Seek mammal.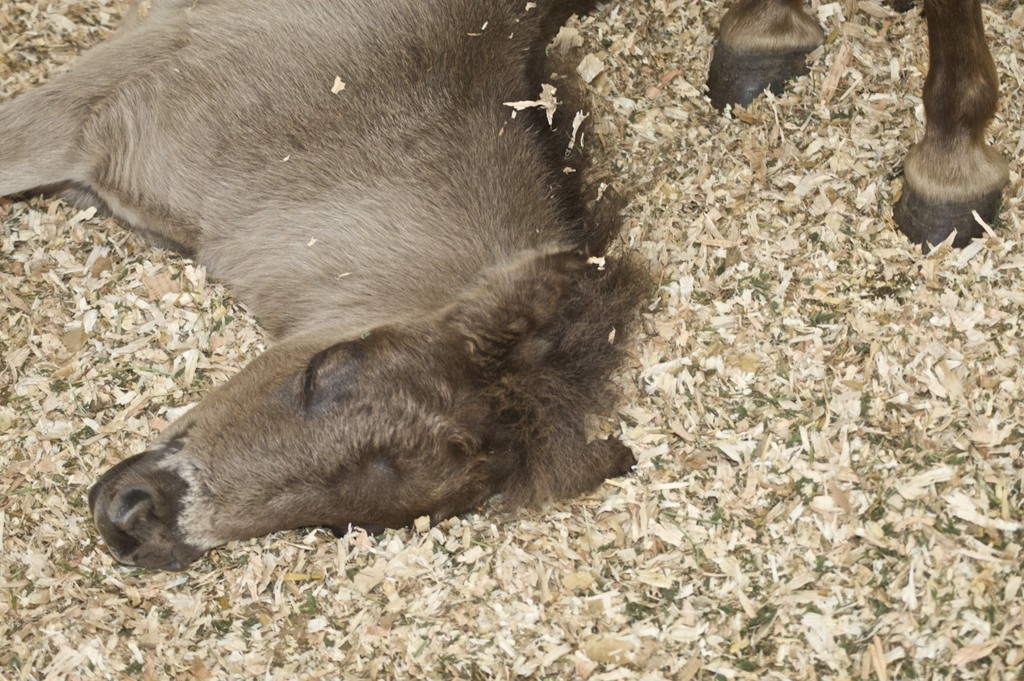
[0, 0, 651, 572].
